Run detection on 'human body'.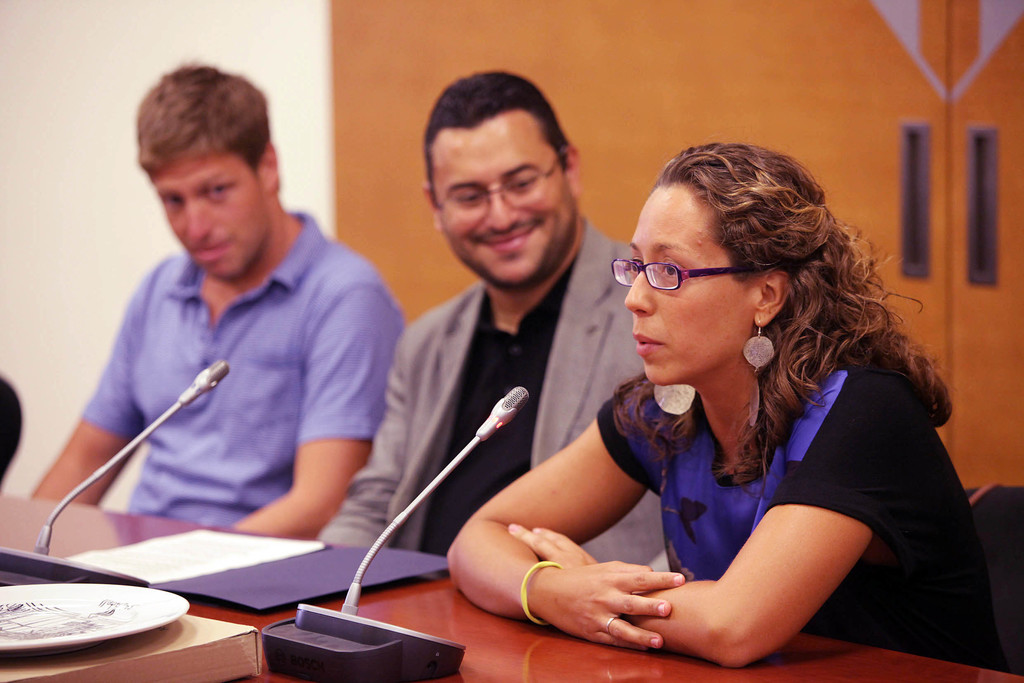
Result: 34:63:401:533.
